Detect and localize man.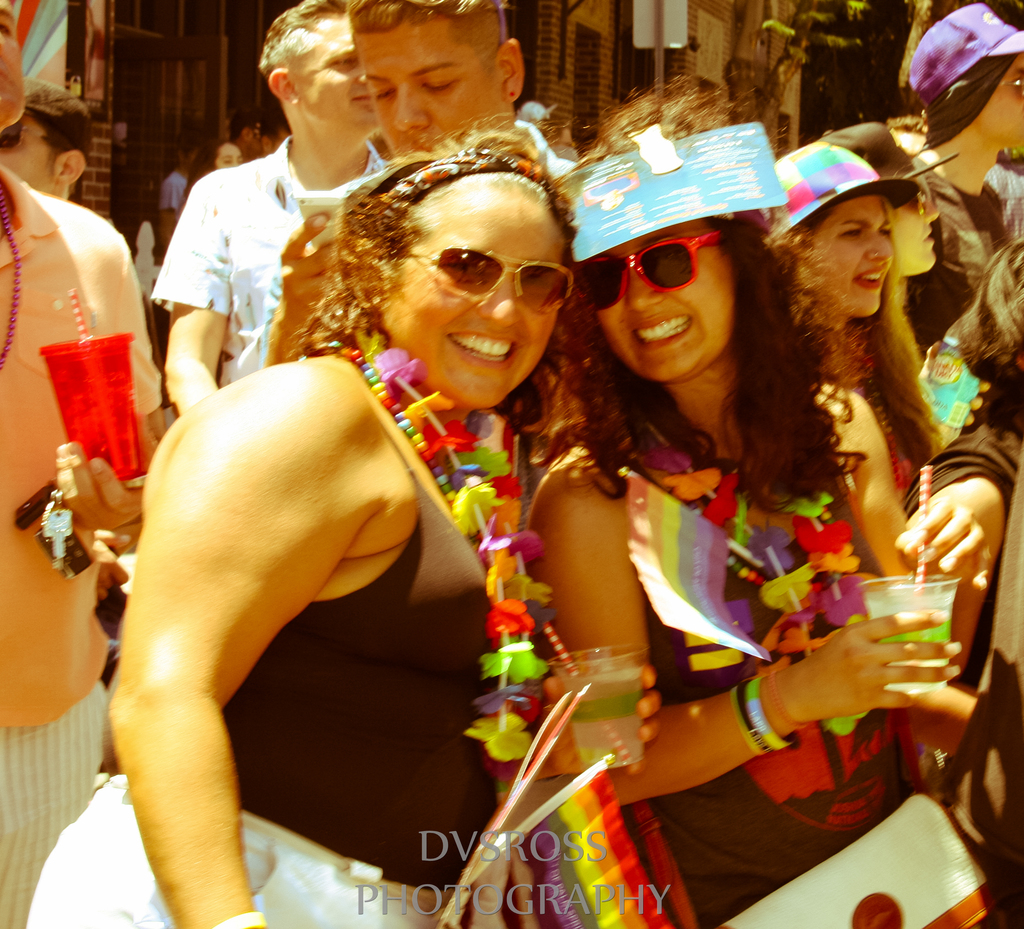
Localized at region(72, 118, 672, 900).
